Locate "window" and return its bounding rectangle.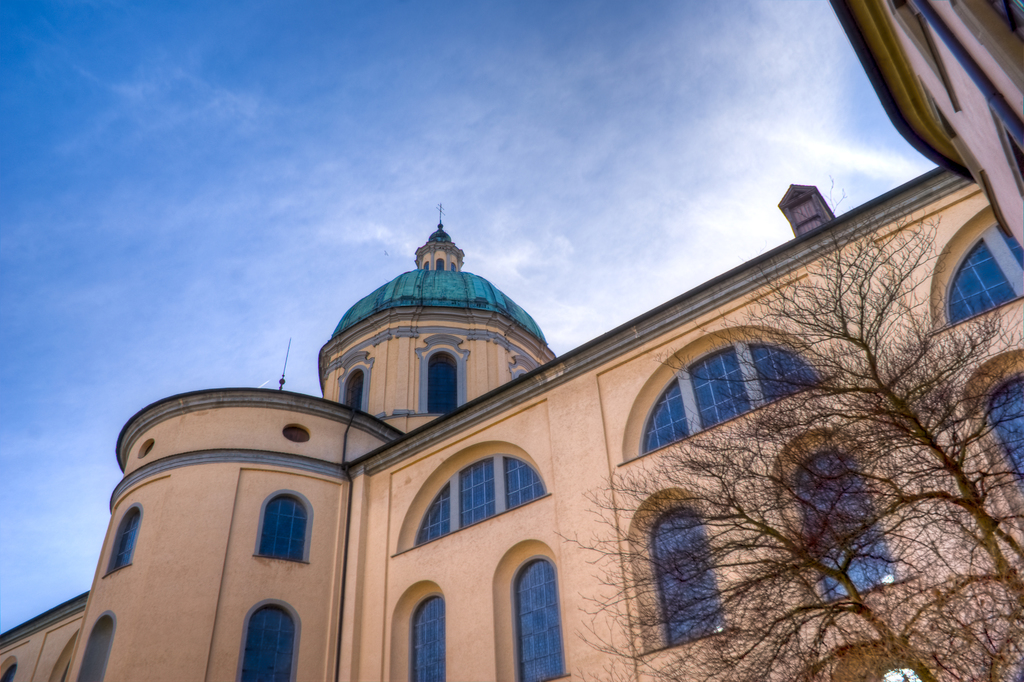
bbox(335, 346, 374, 416).
